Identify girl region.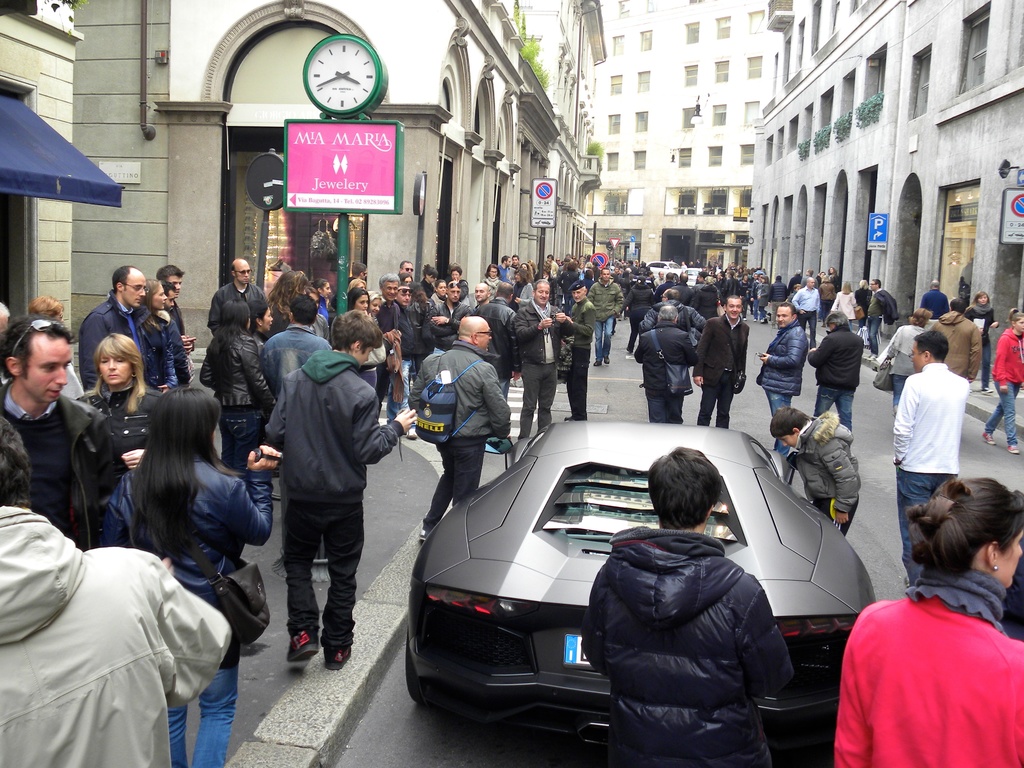
Region: [79,327,170,467].
